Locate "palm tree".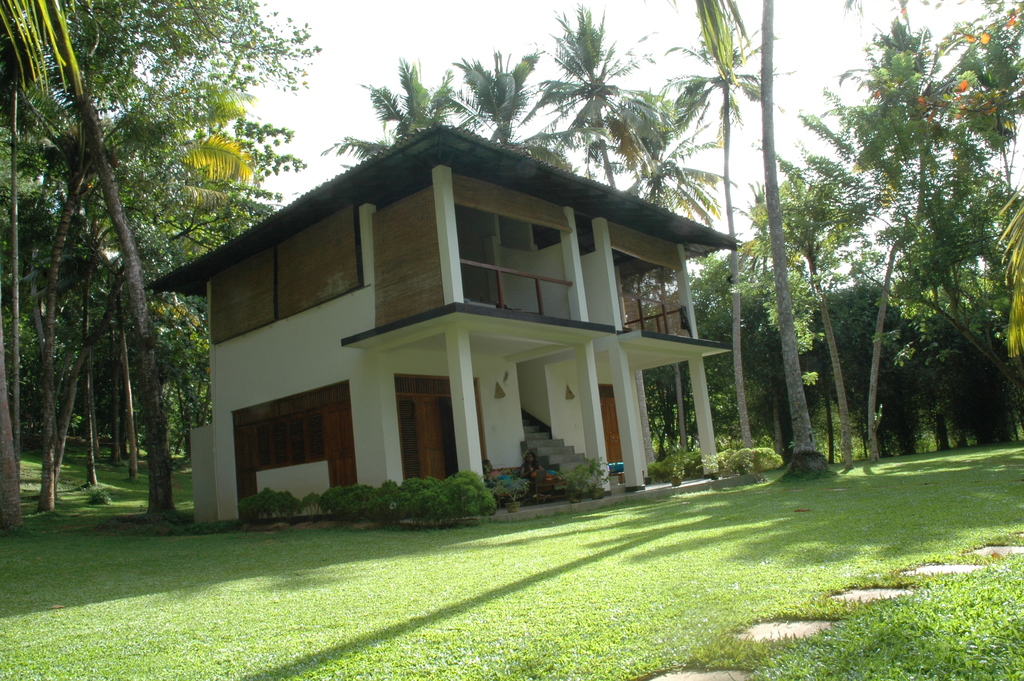
Bounding box: left=674, top=32, right=751, bottom=287.
